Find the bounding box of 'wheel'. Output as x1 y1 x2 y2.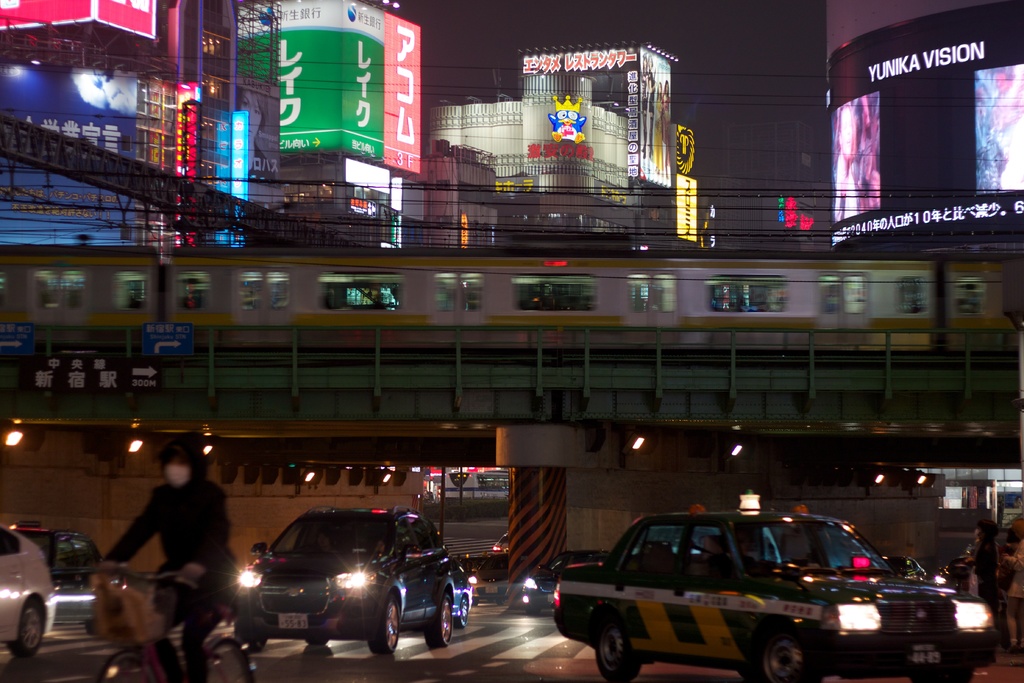
84 620 100 642.
